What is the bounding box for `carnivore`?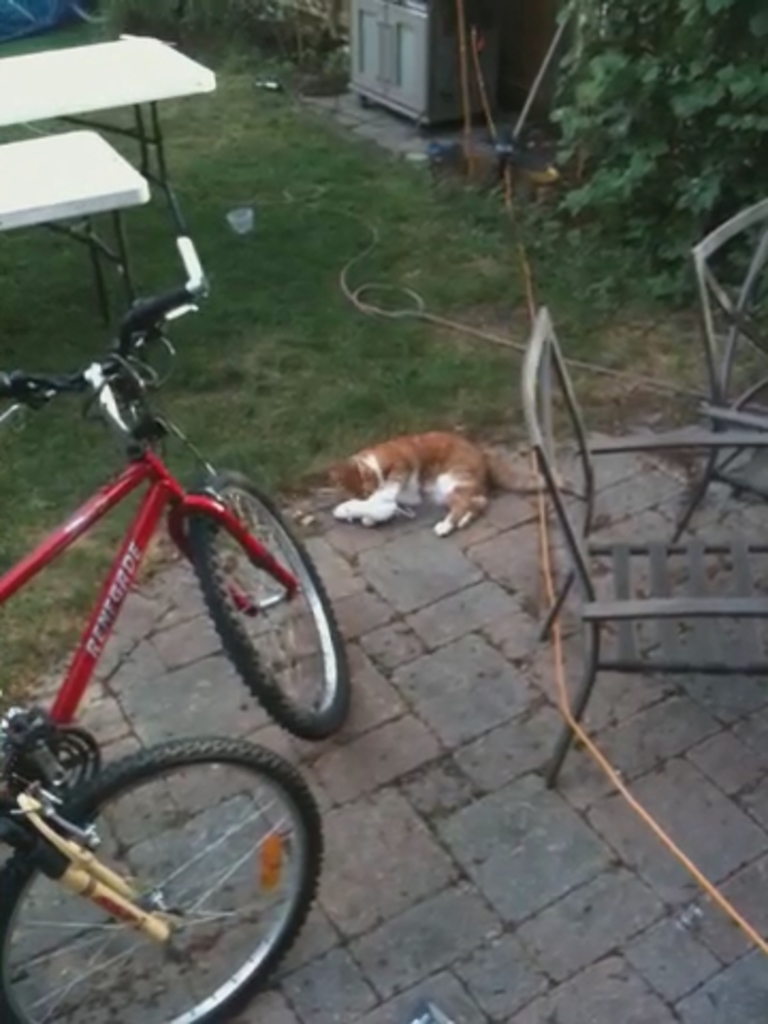
335/433/597/546.
